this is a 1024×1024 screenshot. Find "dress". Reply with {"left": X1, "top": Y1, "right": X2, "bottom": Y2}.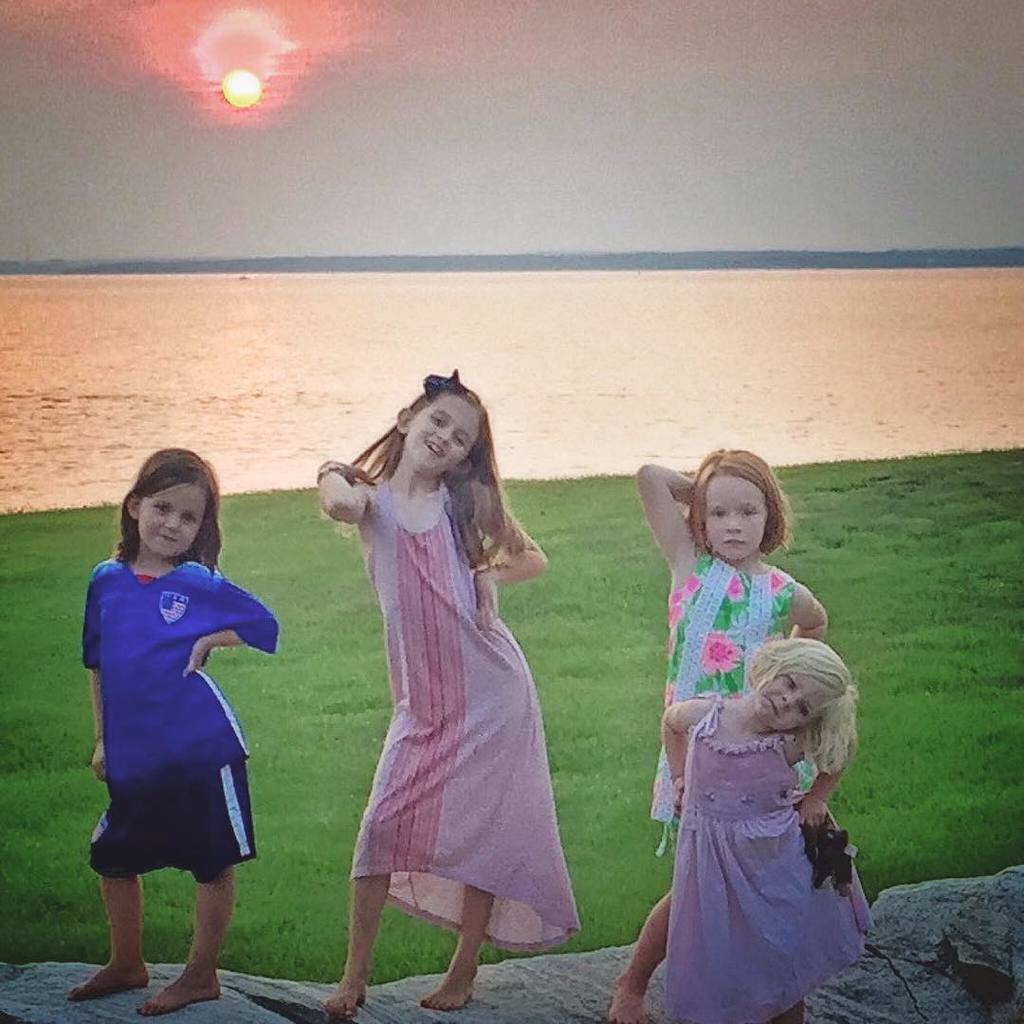
{"left": 649, "top": 554, "right": 798, "bottom": 821}.
